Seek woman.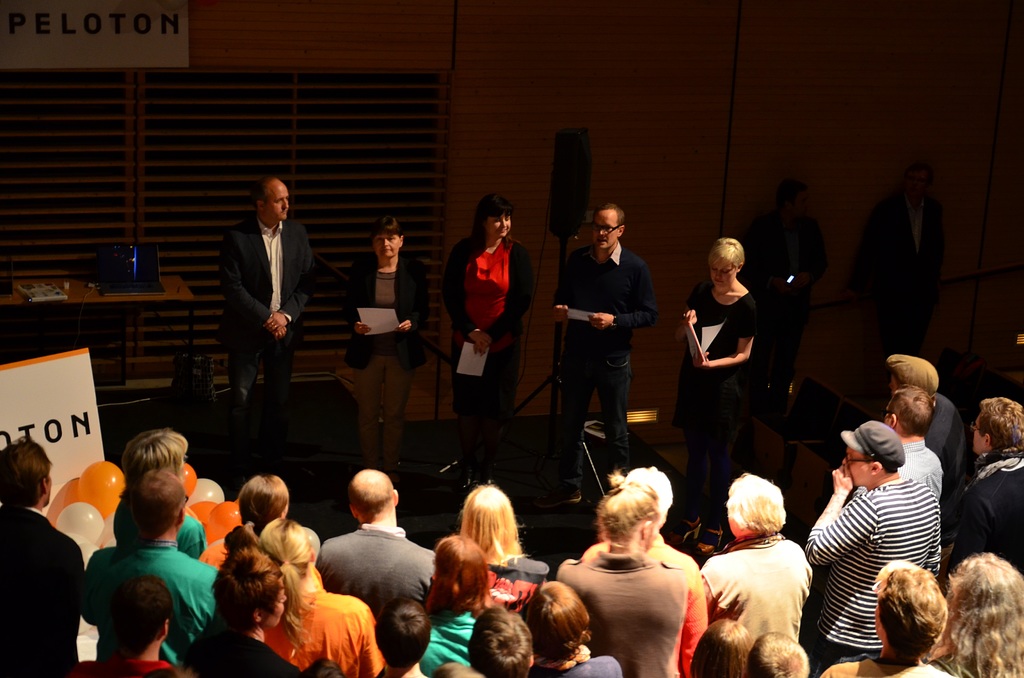
(930, 552, 1023, 677).
